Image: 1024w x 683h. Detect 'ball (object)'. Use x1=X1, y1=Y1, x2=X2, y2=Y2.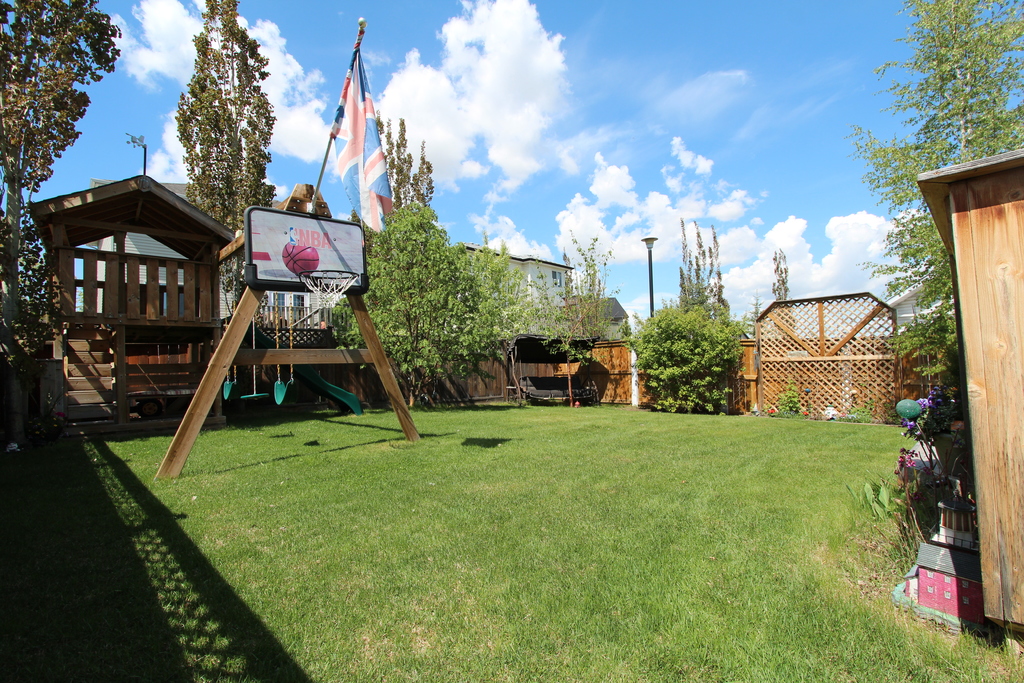
x1=282, y1=243, x2=321, y2=276.
